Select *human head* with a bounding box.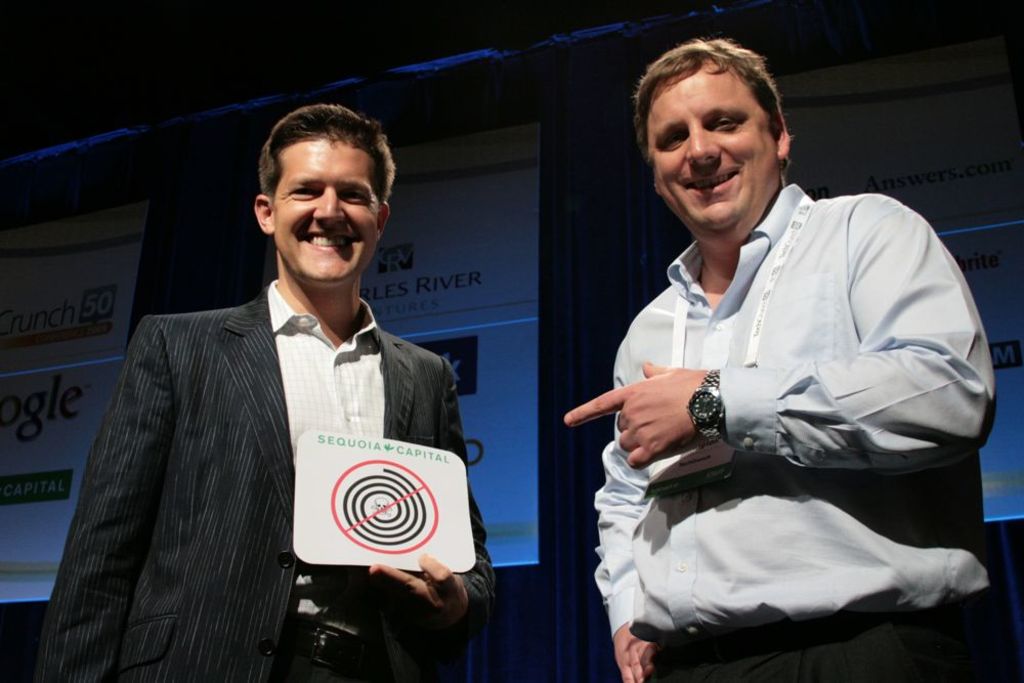
box(634, 39, 793, 238).
